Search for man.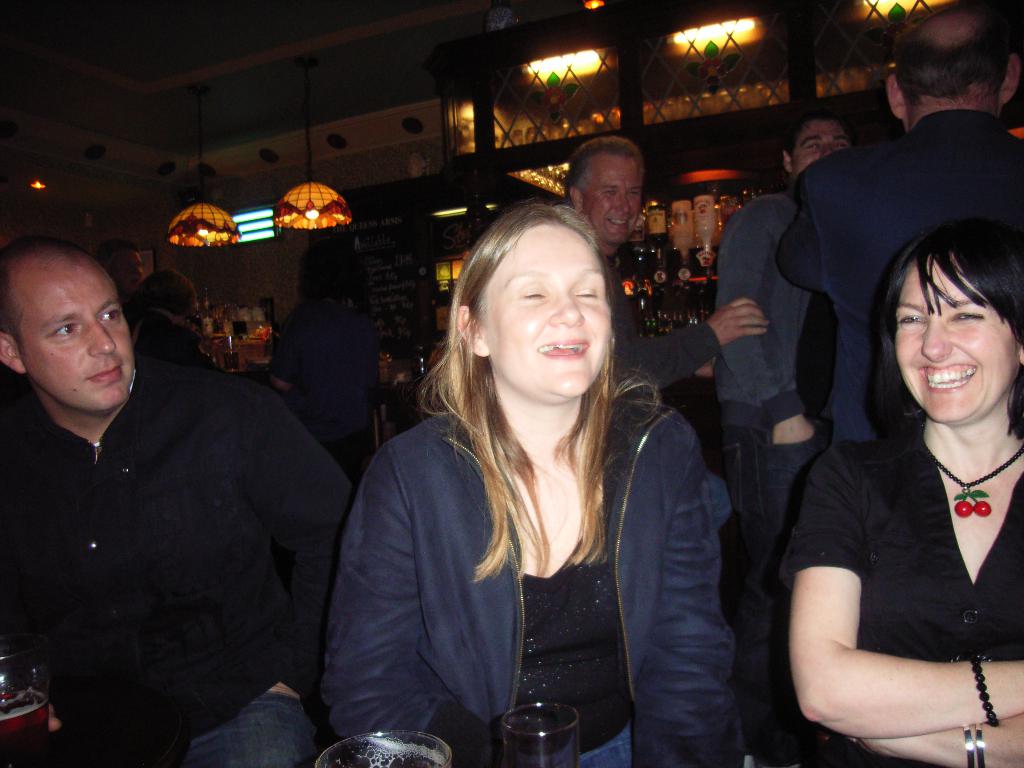
Found at Rect(716, 109, 857, 767).
